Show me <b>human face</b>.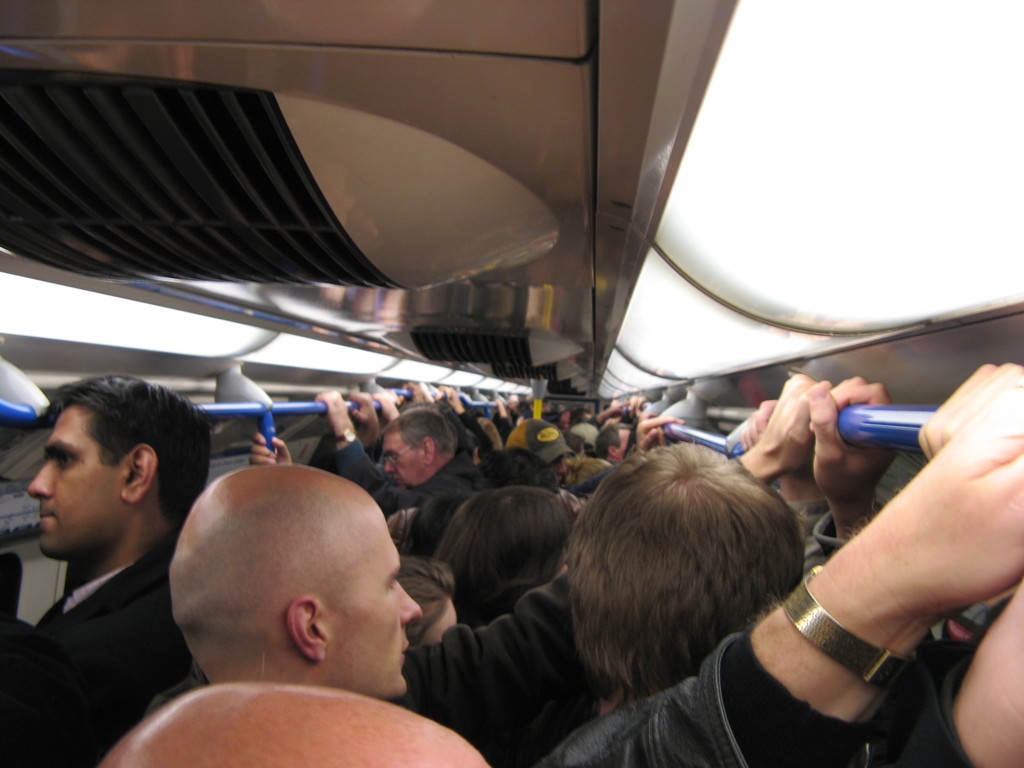
<b>human face</b> is here: (x1=558, y1=404, x2=570, y2=433).
